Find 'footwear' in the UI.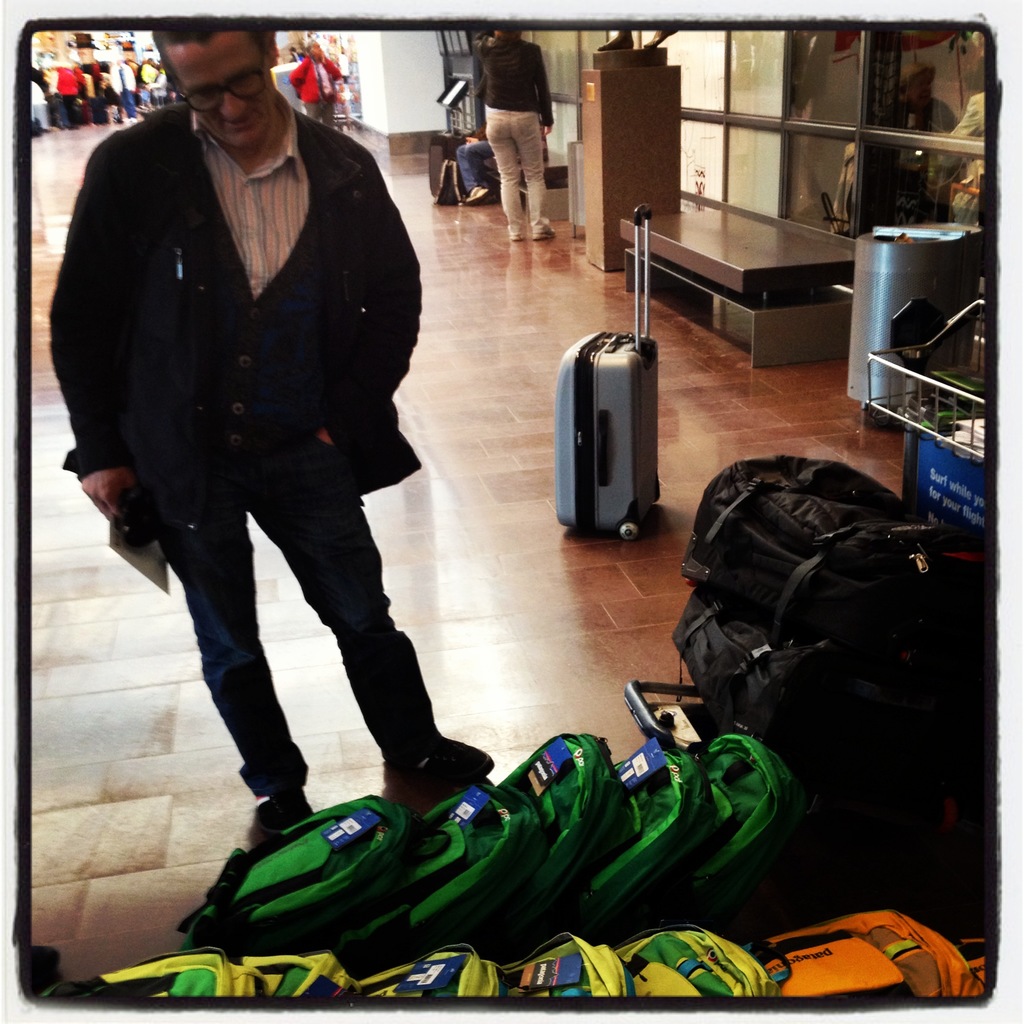
UI element at bbox=[385, 735, 494, 782].
